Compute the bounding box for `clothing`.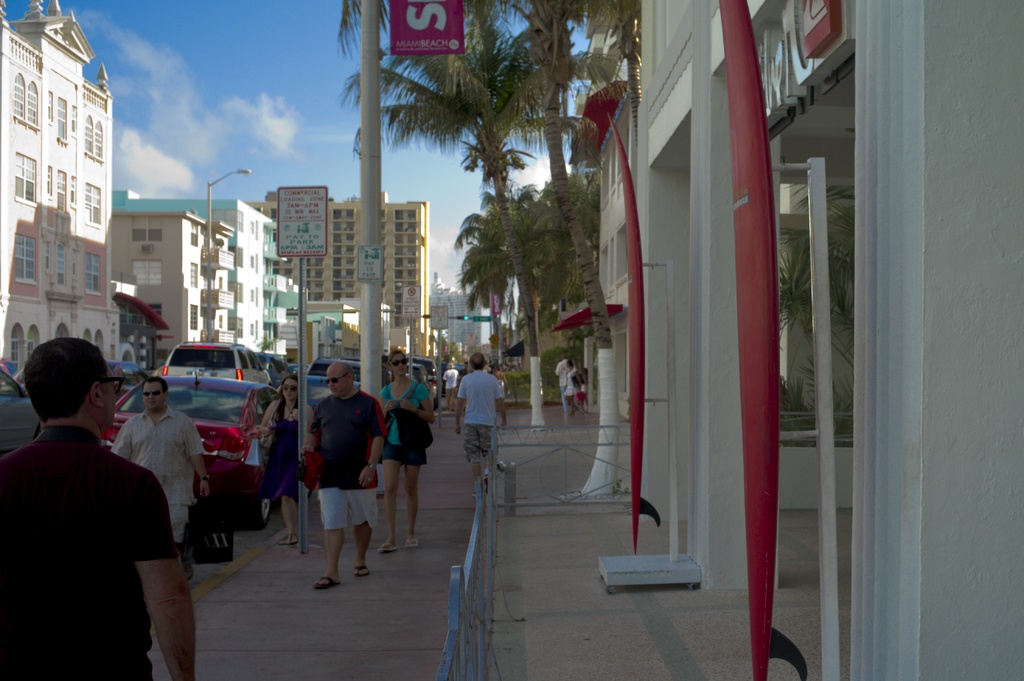
crop(15, 399, 188, 657).
